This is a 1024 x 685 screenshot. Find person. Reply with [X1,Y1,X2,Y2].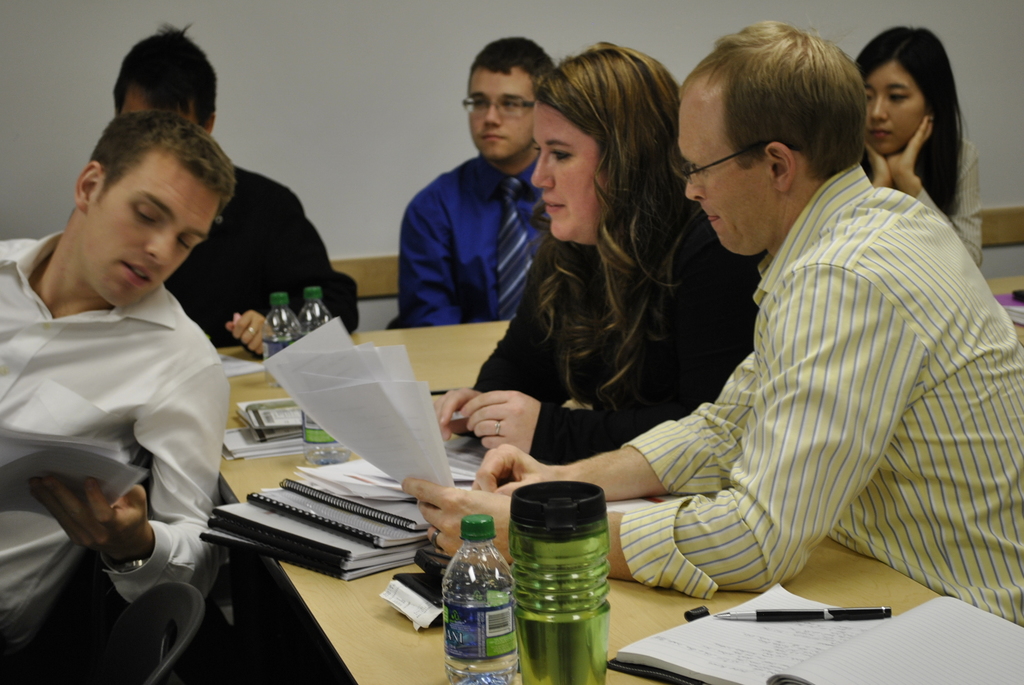
[109,17,361,356].
